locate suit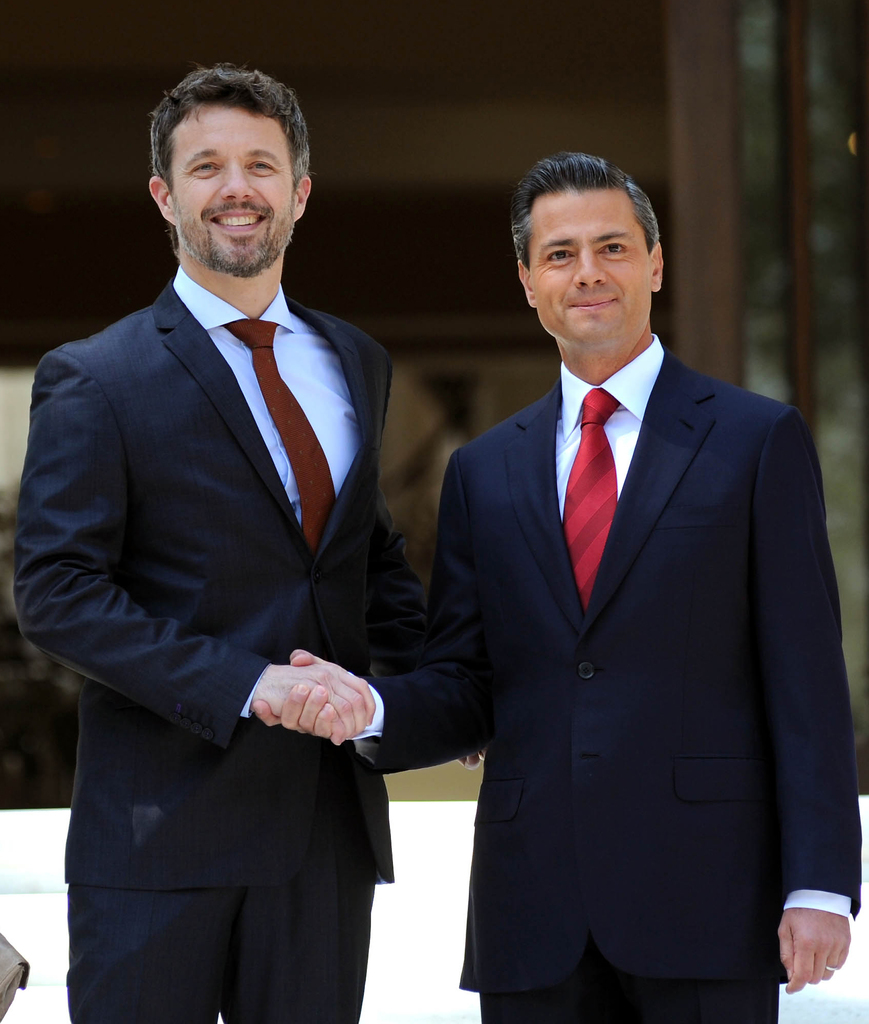
x1=355 y1=337 x2=865 y2=1023
